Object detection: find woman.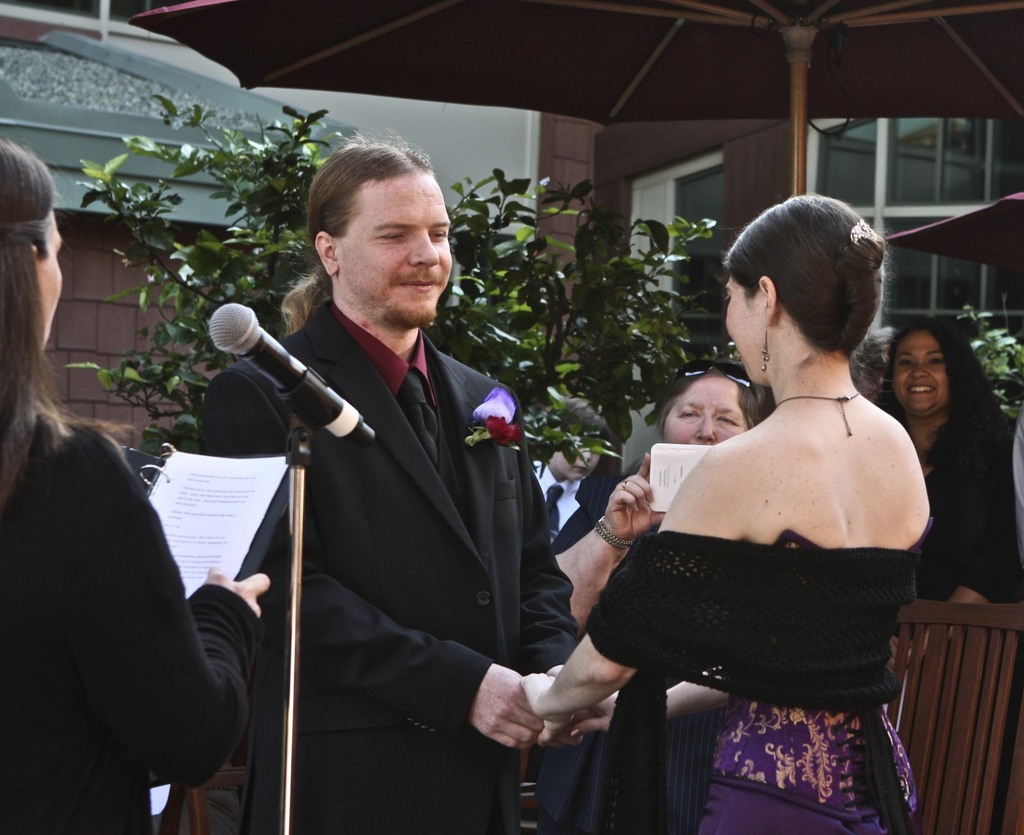
559/357/758/834.
